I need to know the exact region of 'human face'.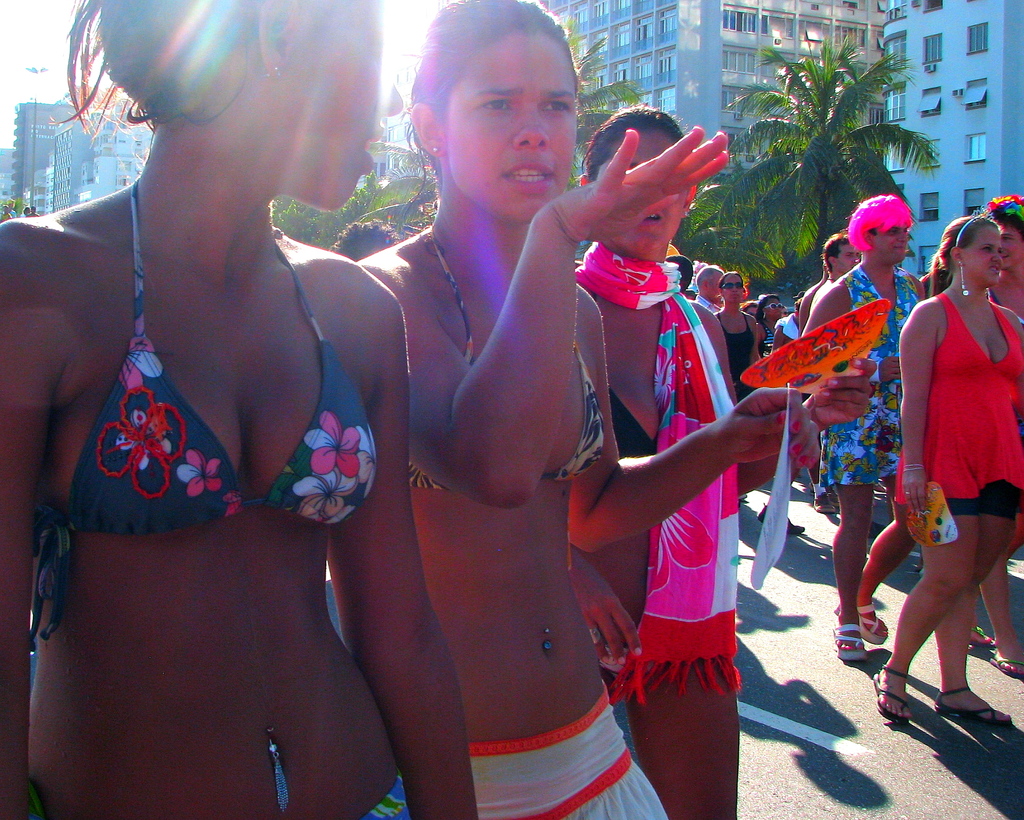
Region: 873 224 911 263.
